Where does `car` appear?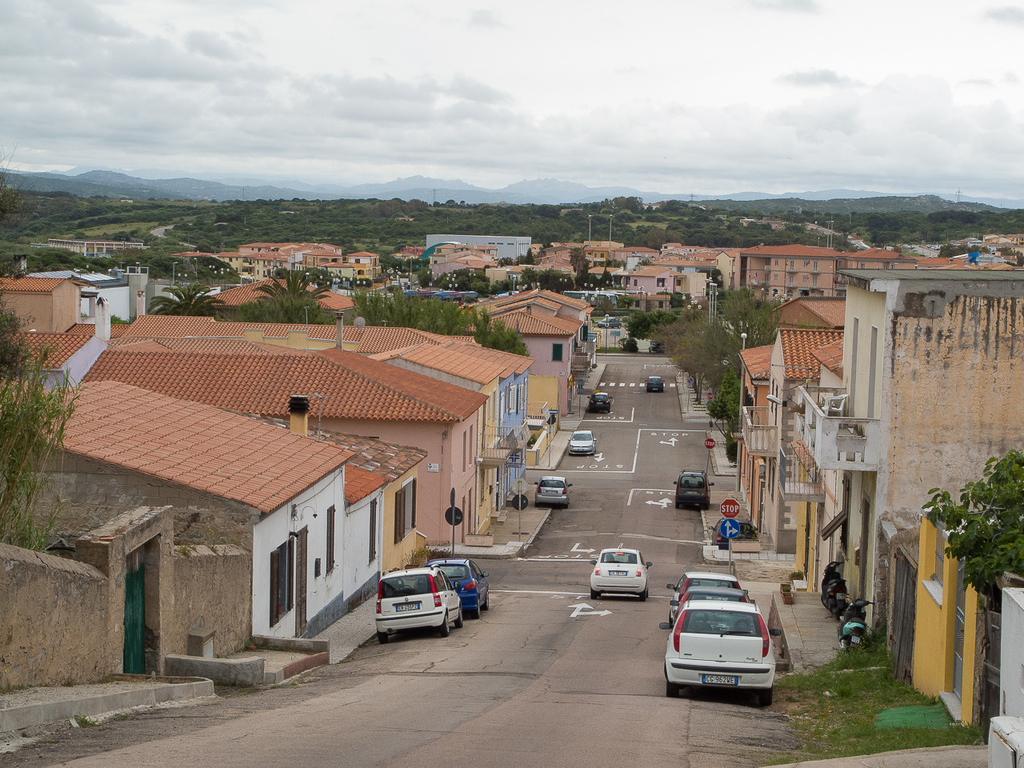
Appears at [416,554,488,616].
